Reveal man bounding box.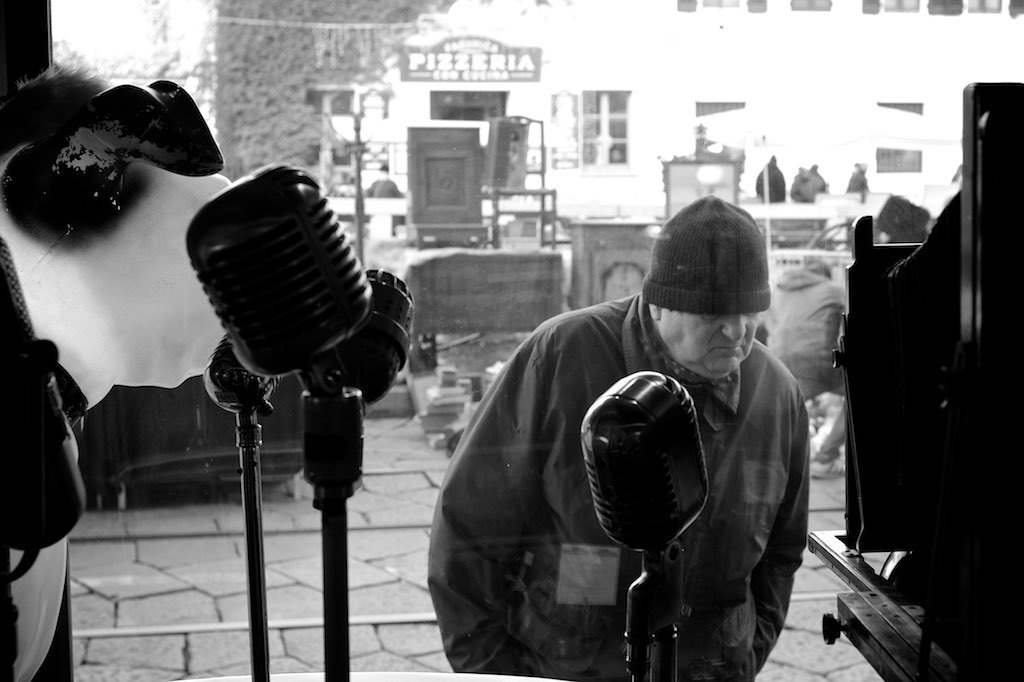
Revealed: <bbox>752, 152, 784, 204</bbox>.
